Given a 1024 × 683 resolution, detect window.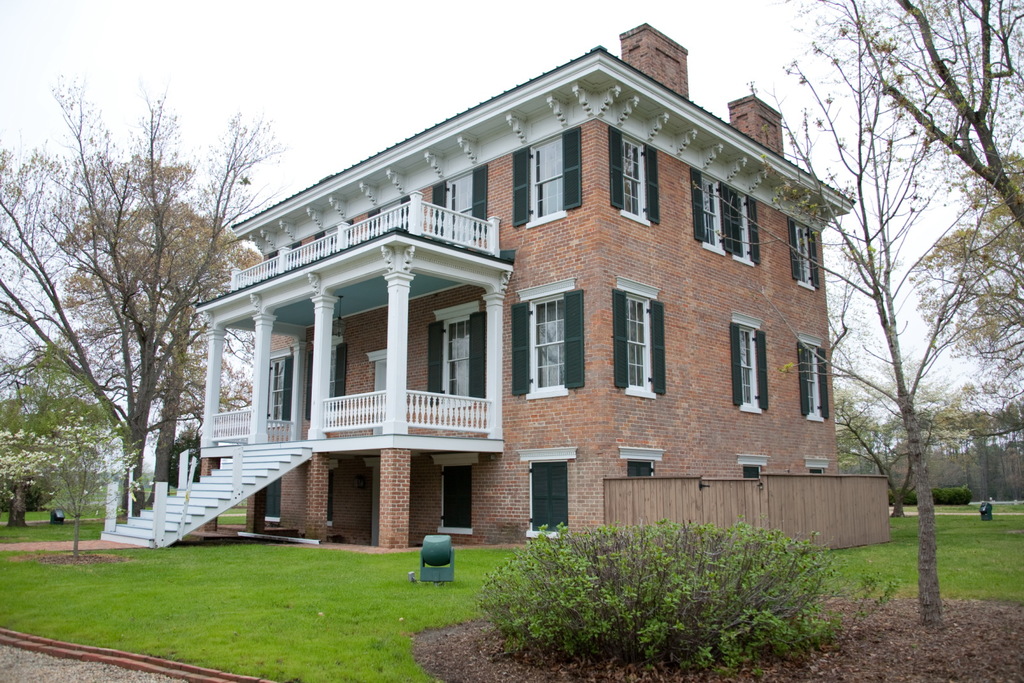
[x1=509, y1=275, x2=586, y2=399].
